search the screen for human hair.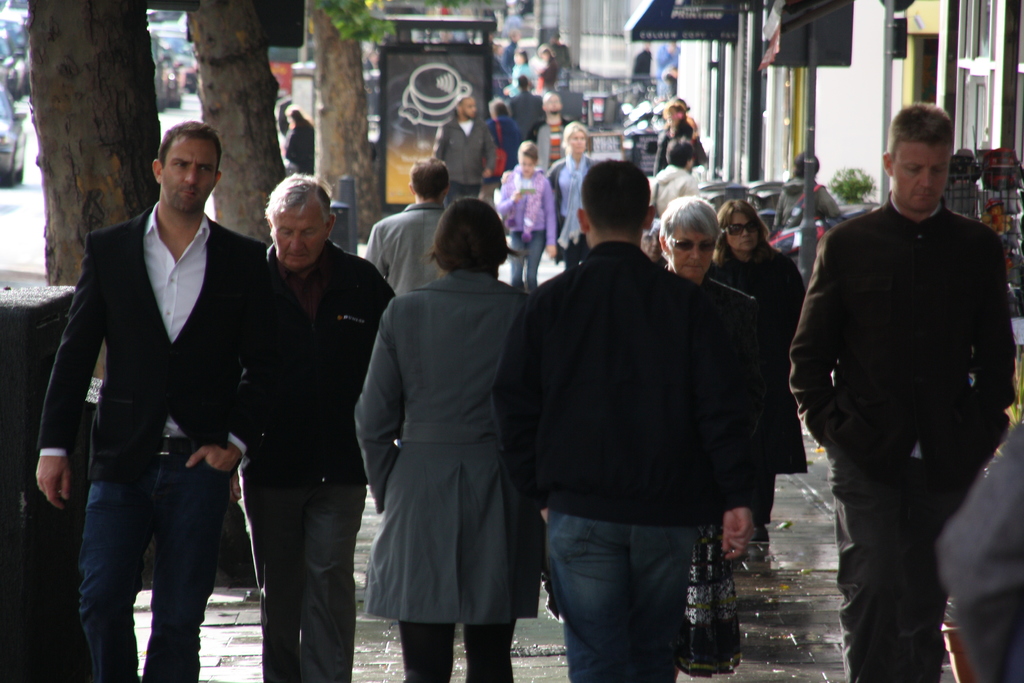
Found at x1=562 y1=121 x2=592 y2=142.
